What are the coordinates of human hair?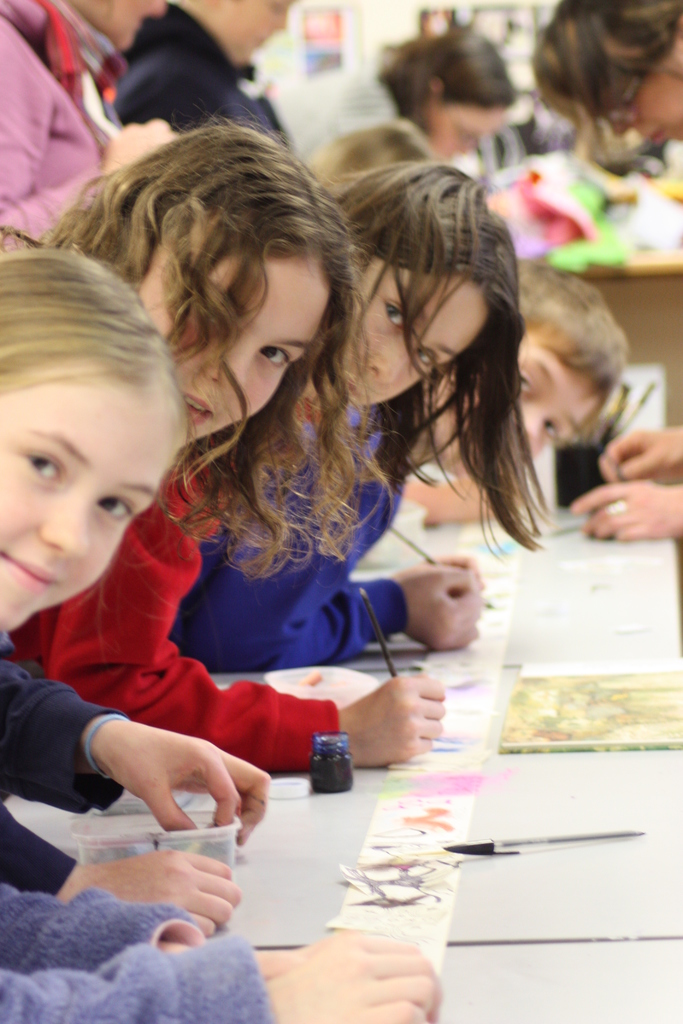
box(370, 20, 516, 139).
